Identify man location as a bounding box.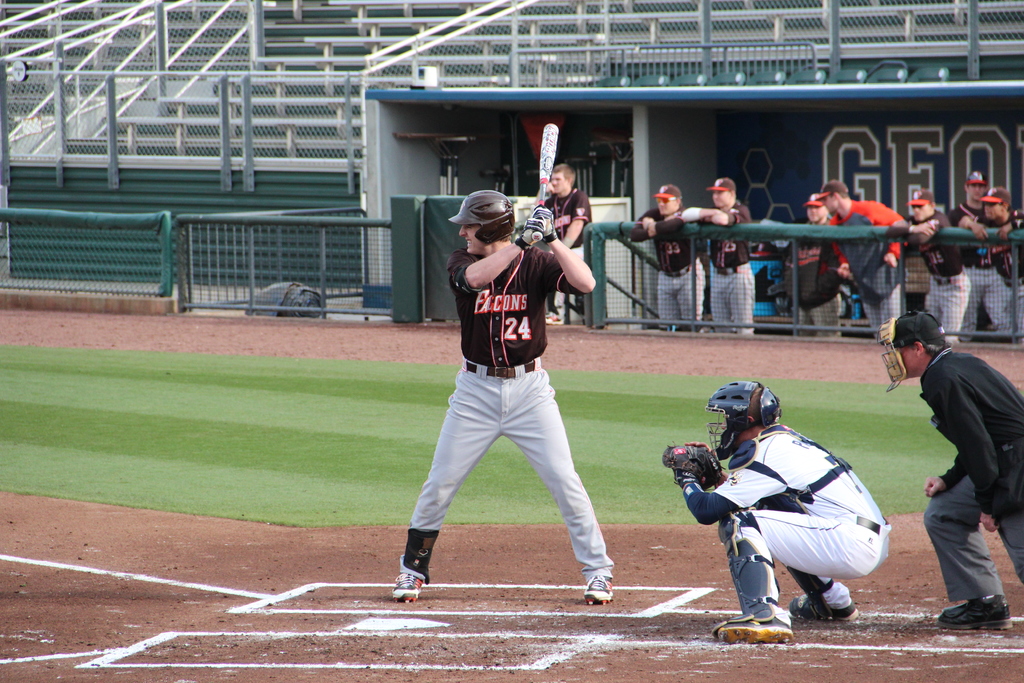
bbox=[778, 193, 845, 337].
